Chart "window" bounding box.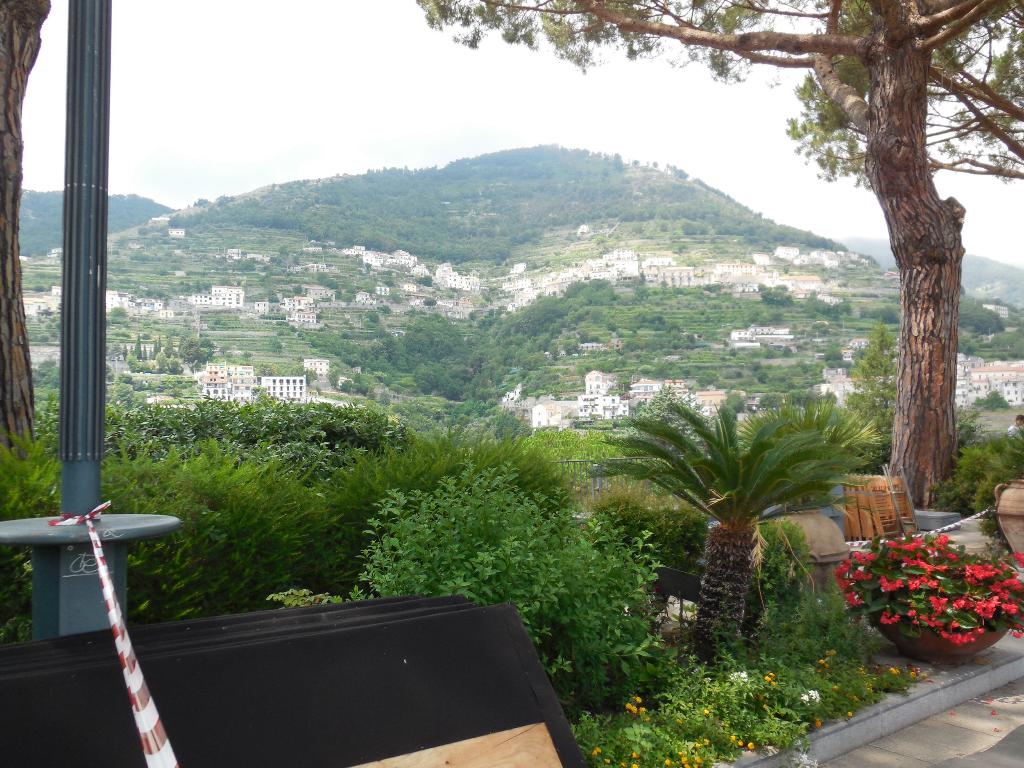
Charted: <bbox>296, 314, 299, 317</bbox>.
